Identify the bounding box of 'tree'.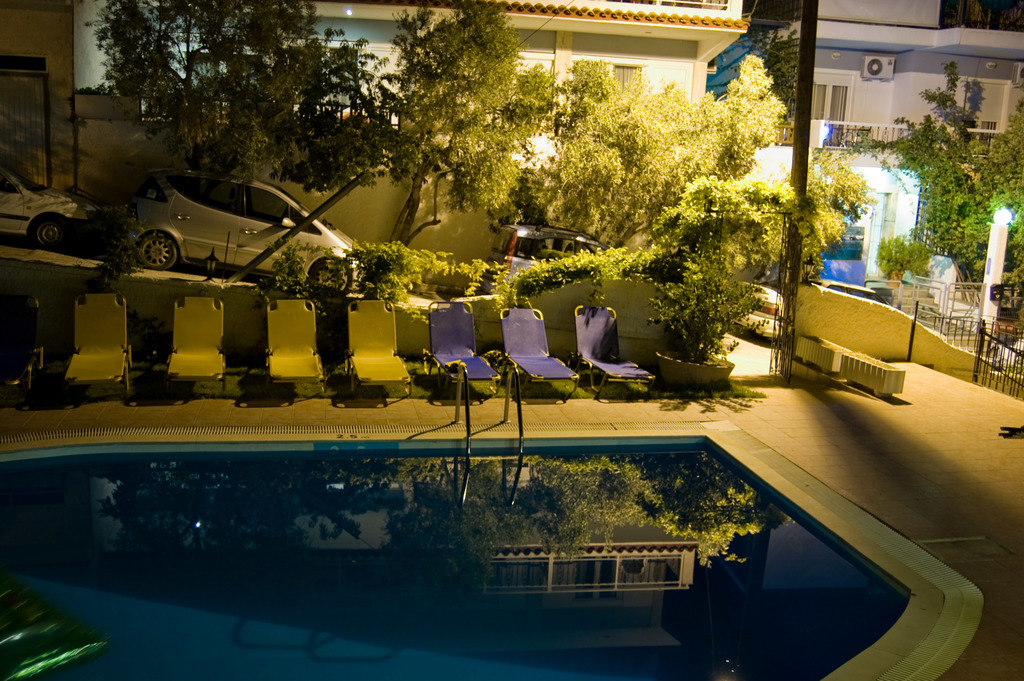
BBox(890, 60, 1015, 284).
